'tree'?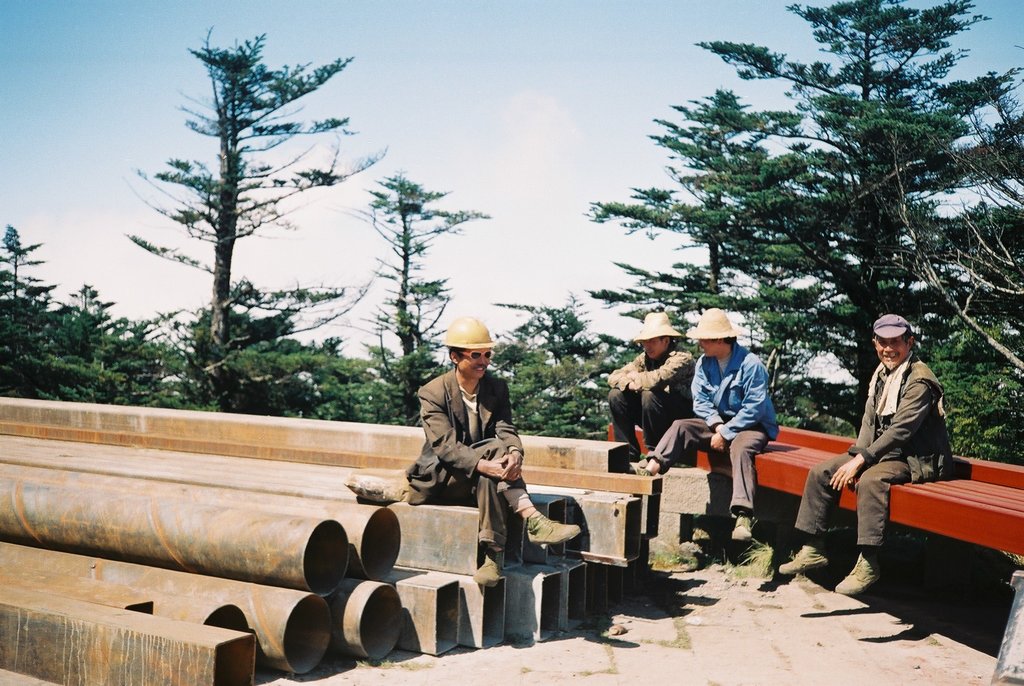
[348,168,480,354]
